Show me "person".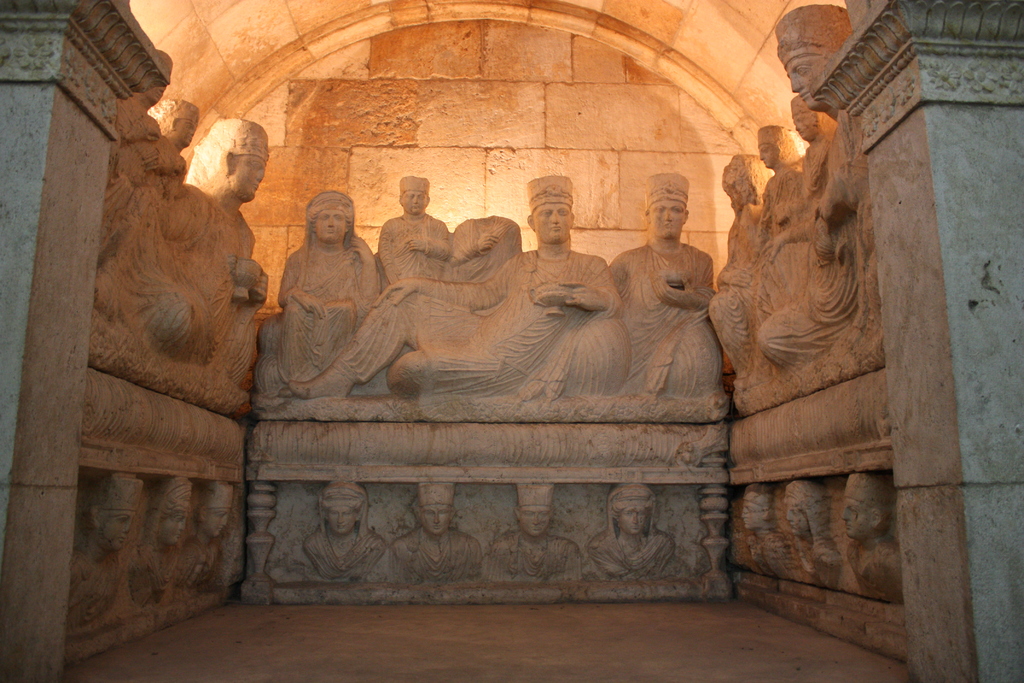
"person" is here: [753, 0, 870, 379].
